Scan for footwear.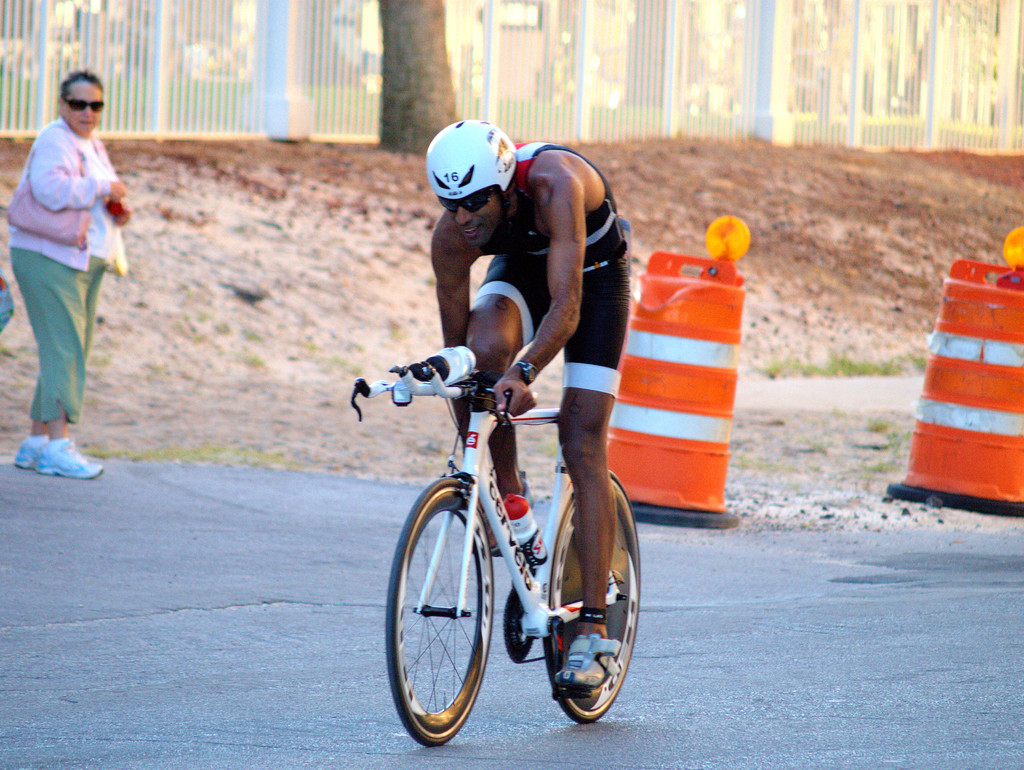
Scan result: <bbox>36, 442, 109, 479</bbox>.
